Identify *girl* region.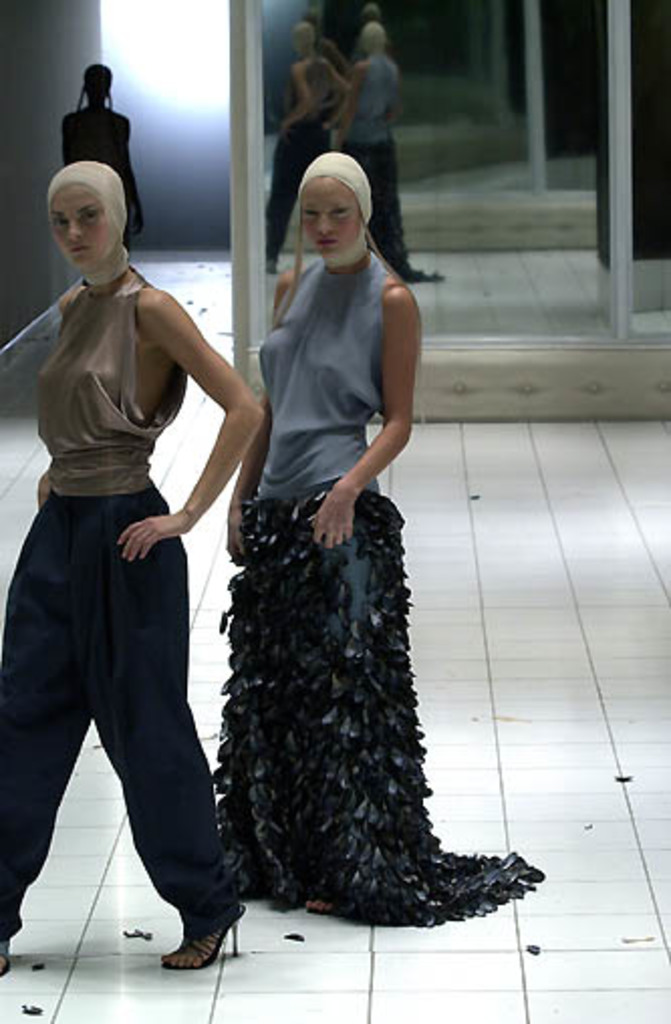
Region: <bbox>224, 151, 538, 923</bbox>.
